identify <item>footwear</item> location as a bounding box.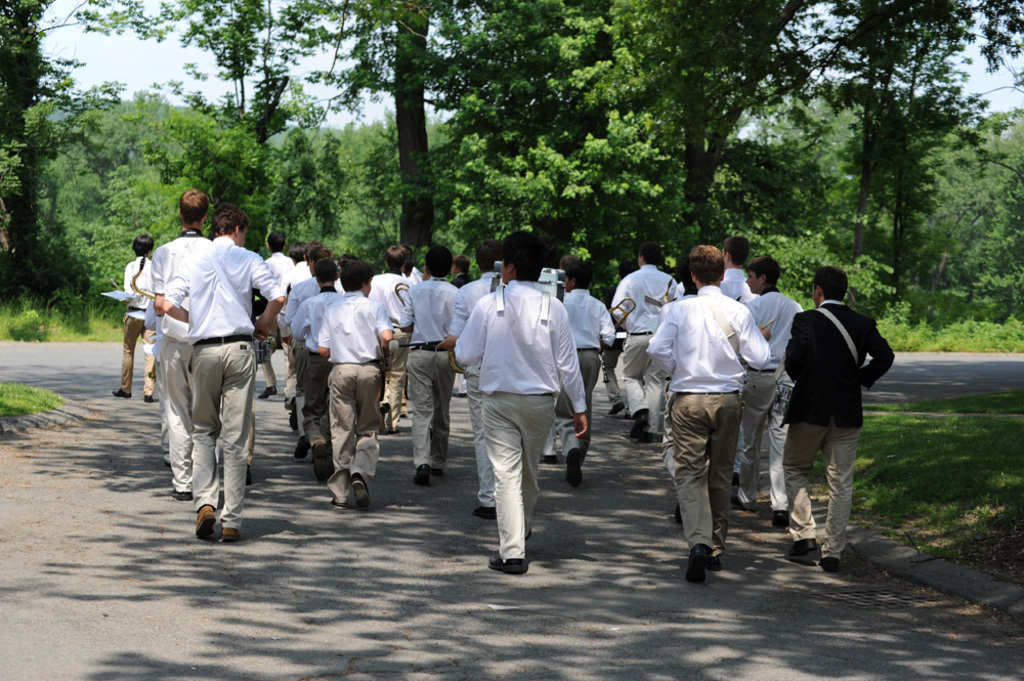
rect(222, 527, 236, 541).
